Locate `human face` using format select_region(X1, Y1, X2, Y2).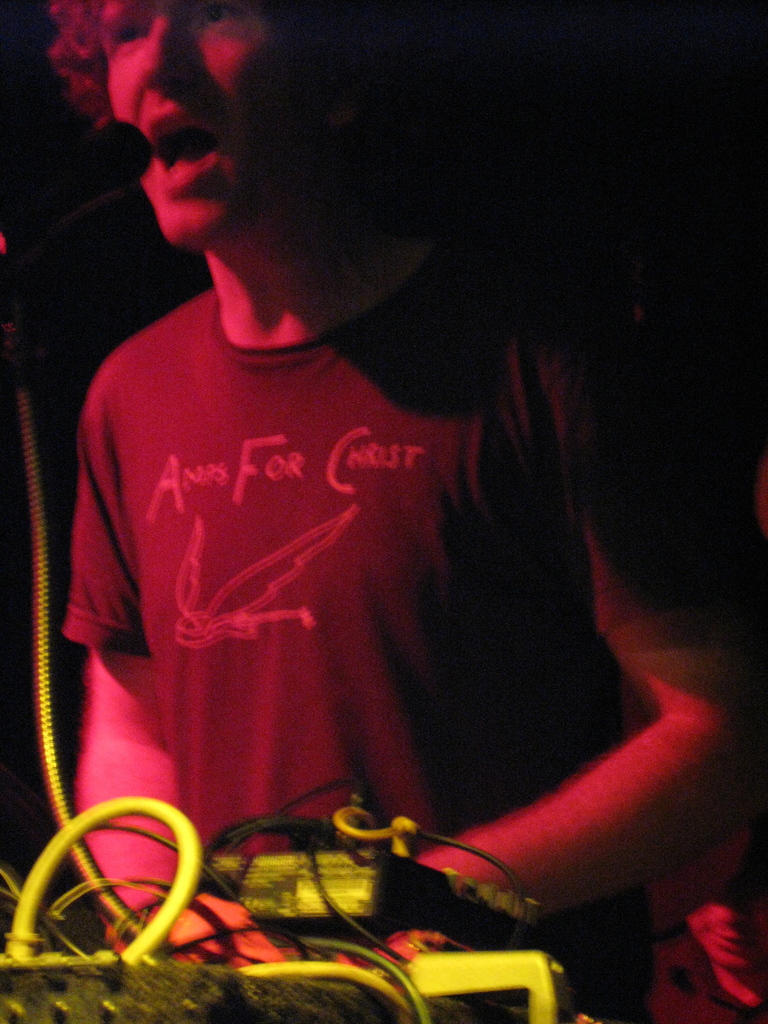
select_region(104, 0, 274, 251).
